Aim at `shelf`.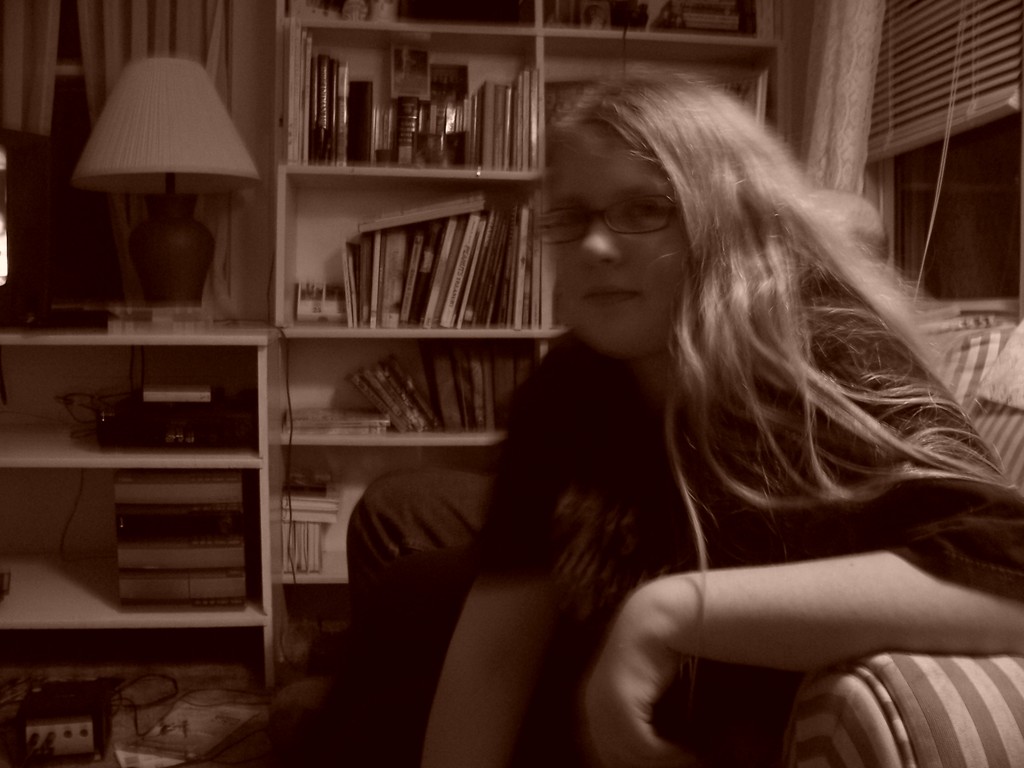
Aimed at rect(254, 0, 550, 643).
